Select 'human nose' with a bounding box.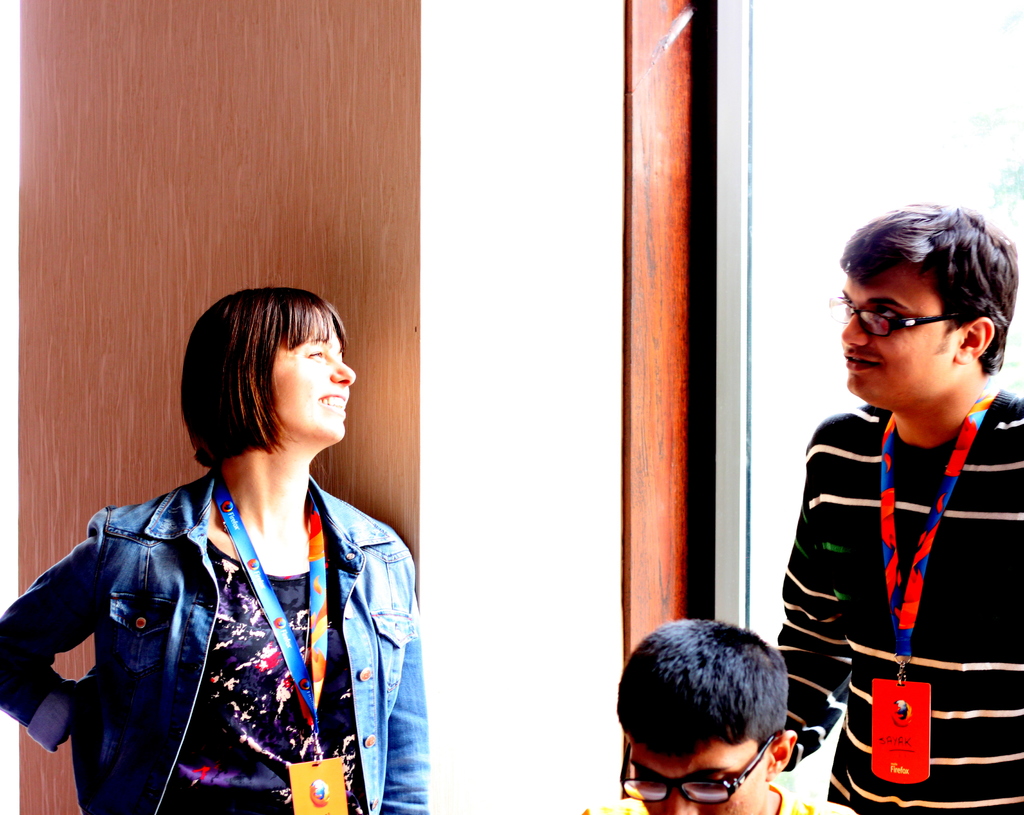
[left=839, top=317, right=867, bottom=348].
